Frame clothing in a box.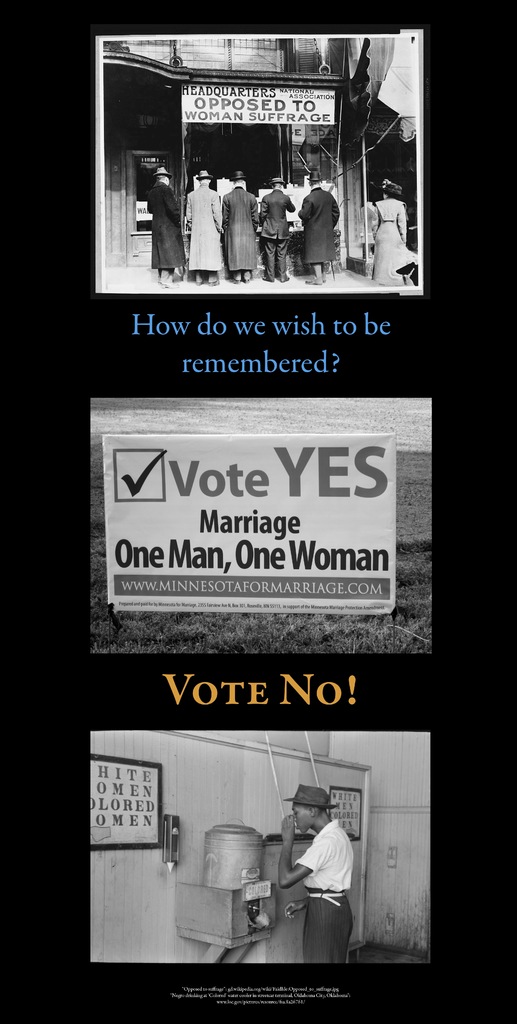
[x1=186, y1=178, x2=222, y2=275].
